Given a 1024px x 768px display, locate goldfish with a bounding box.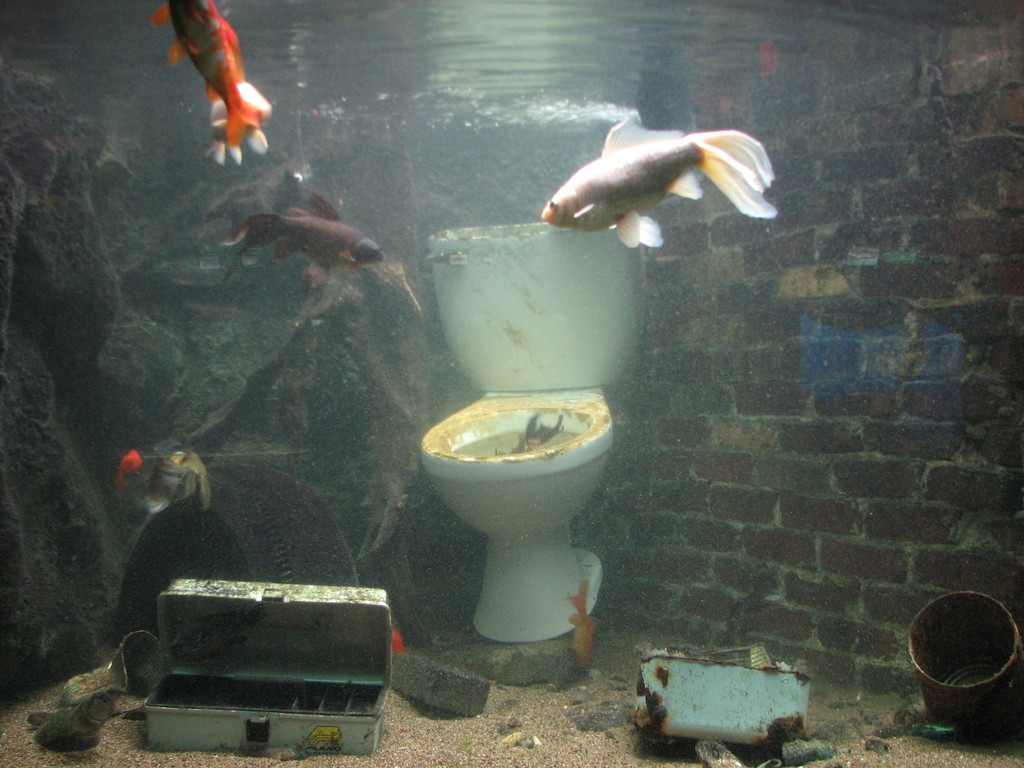
Located: 218 192 387 286.
